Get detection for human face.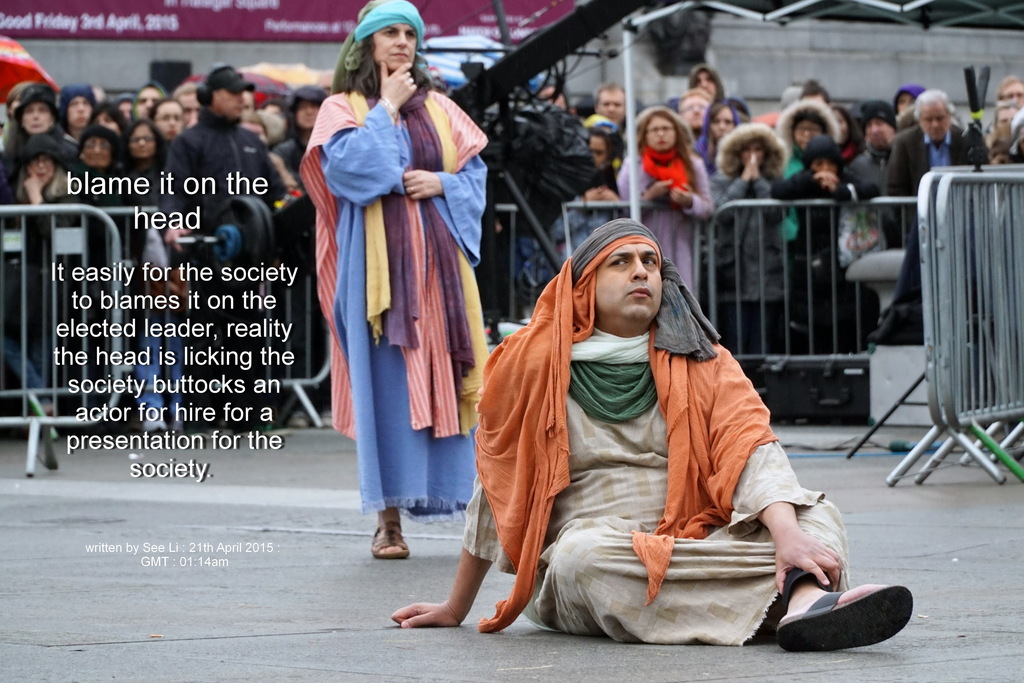
Detection: (132,132,161,158).
